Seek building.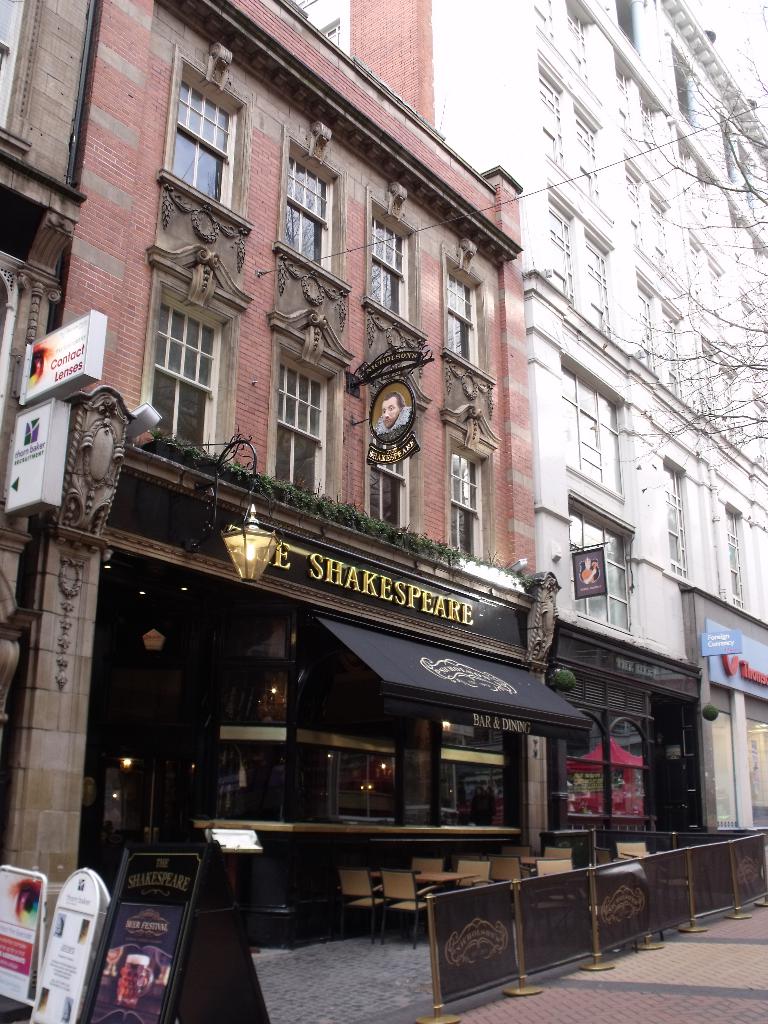
bbox=[1, 4, 526, 1023].
